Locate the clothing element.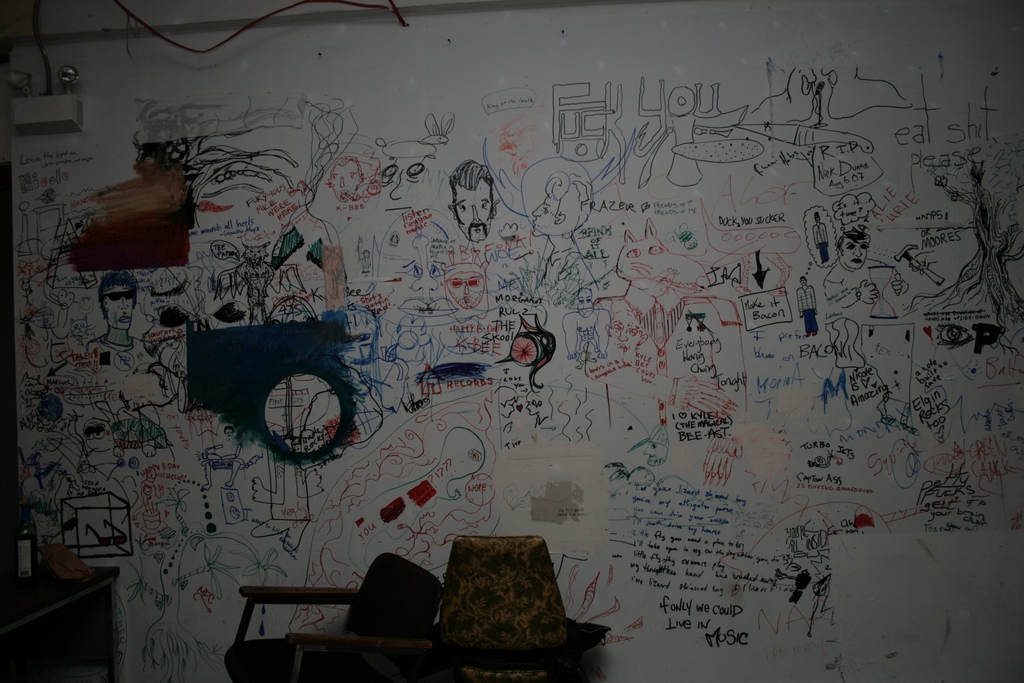
Element bbox: (x1=812, y1=222, x2=829, y2=263).
